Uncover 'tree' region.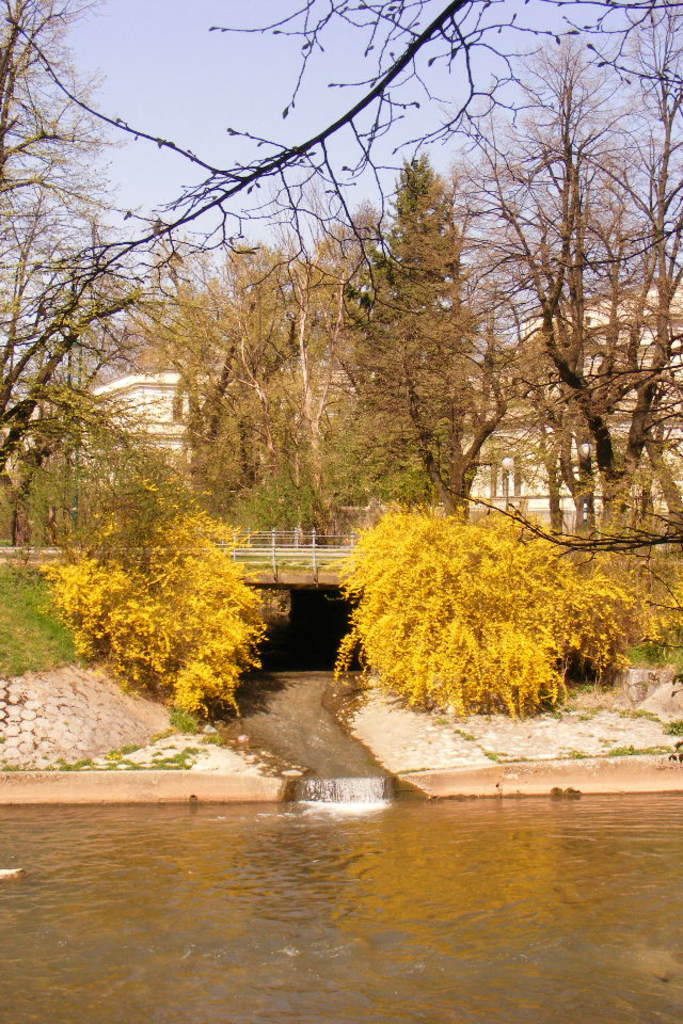
Uncovered: {"left": 0, "top": 0, "right": 127, "bottom": 446}.
